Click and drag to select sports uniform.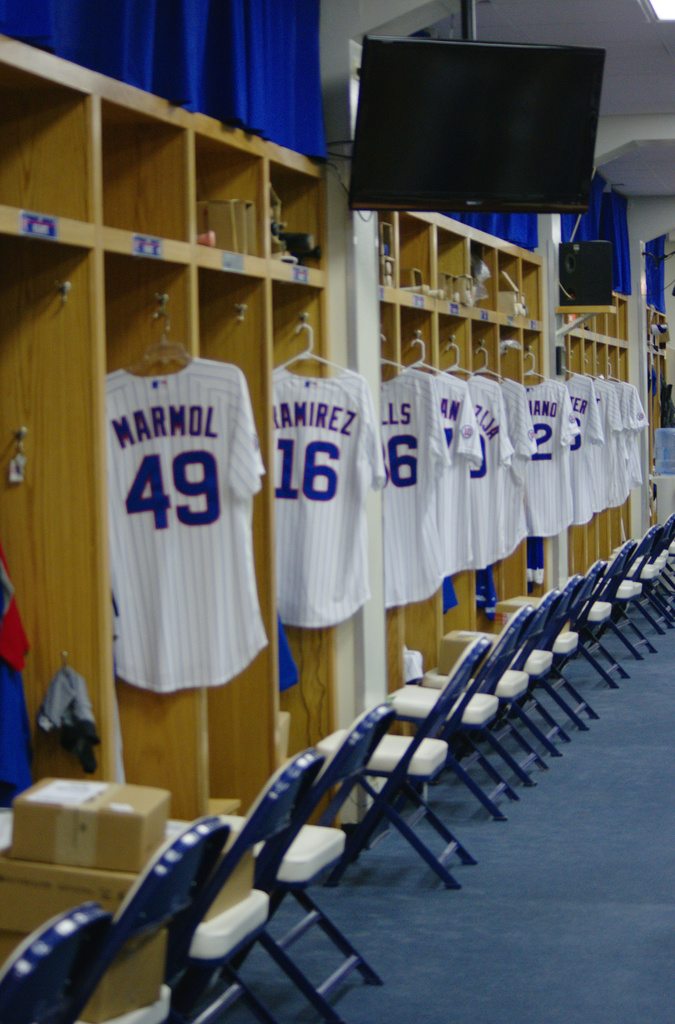
Selection: region(480, 570, 502, 607).
